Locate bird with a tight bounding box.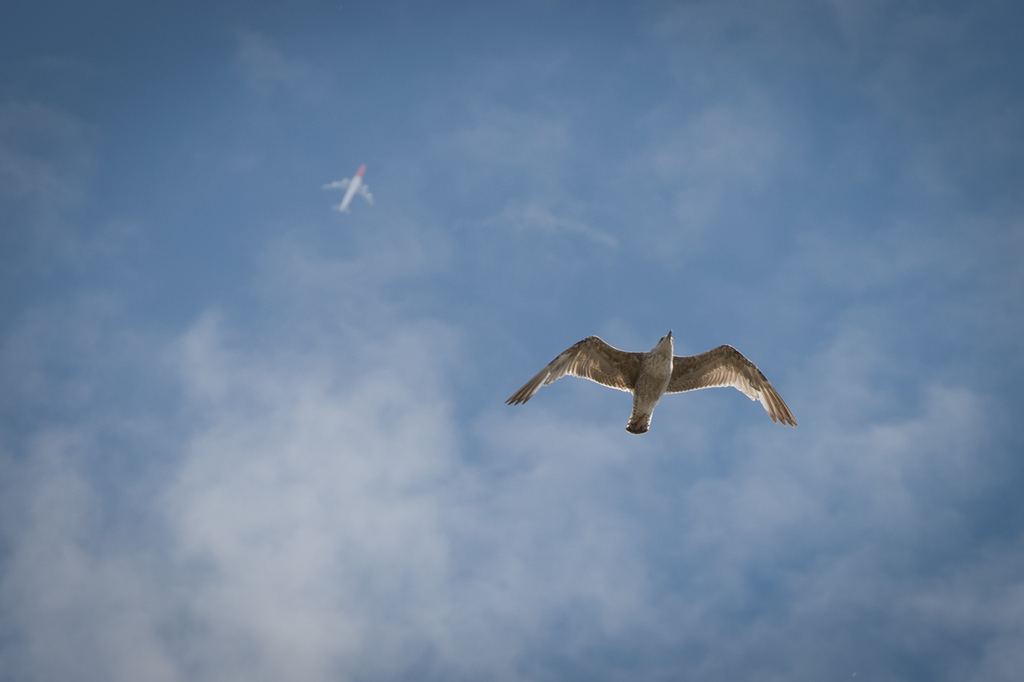
[505, 327, 799, 438].
